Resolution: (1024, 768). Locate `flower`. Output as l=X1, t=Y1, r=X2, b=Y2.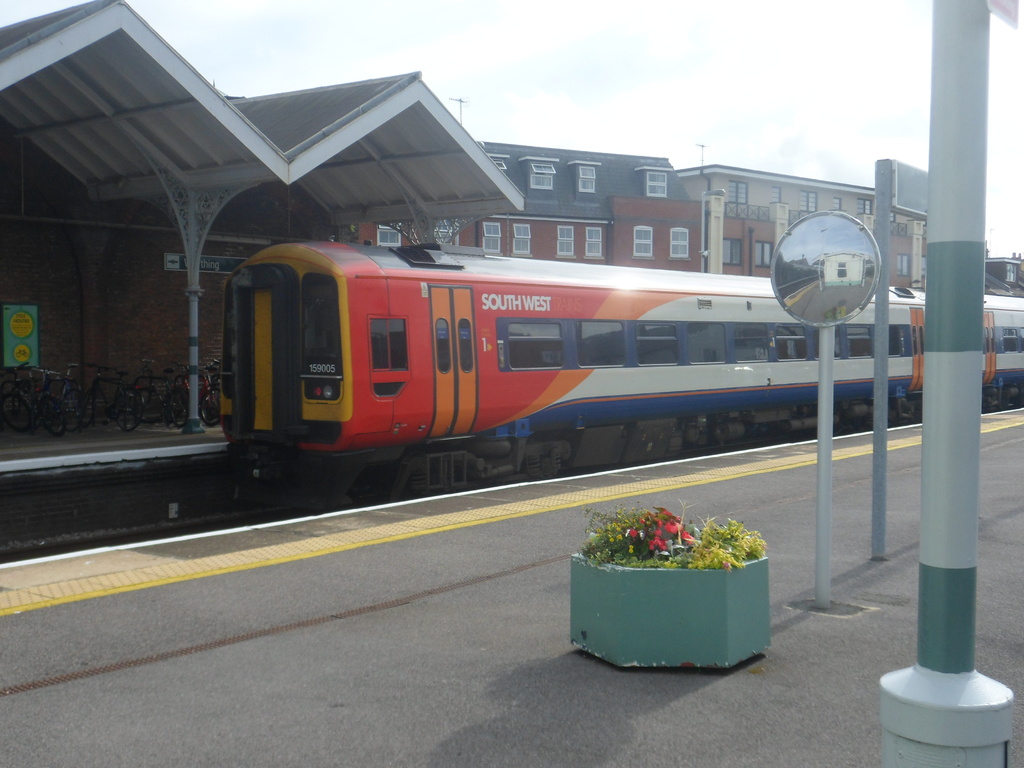
l=721, t=560, r=731, b=568.
